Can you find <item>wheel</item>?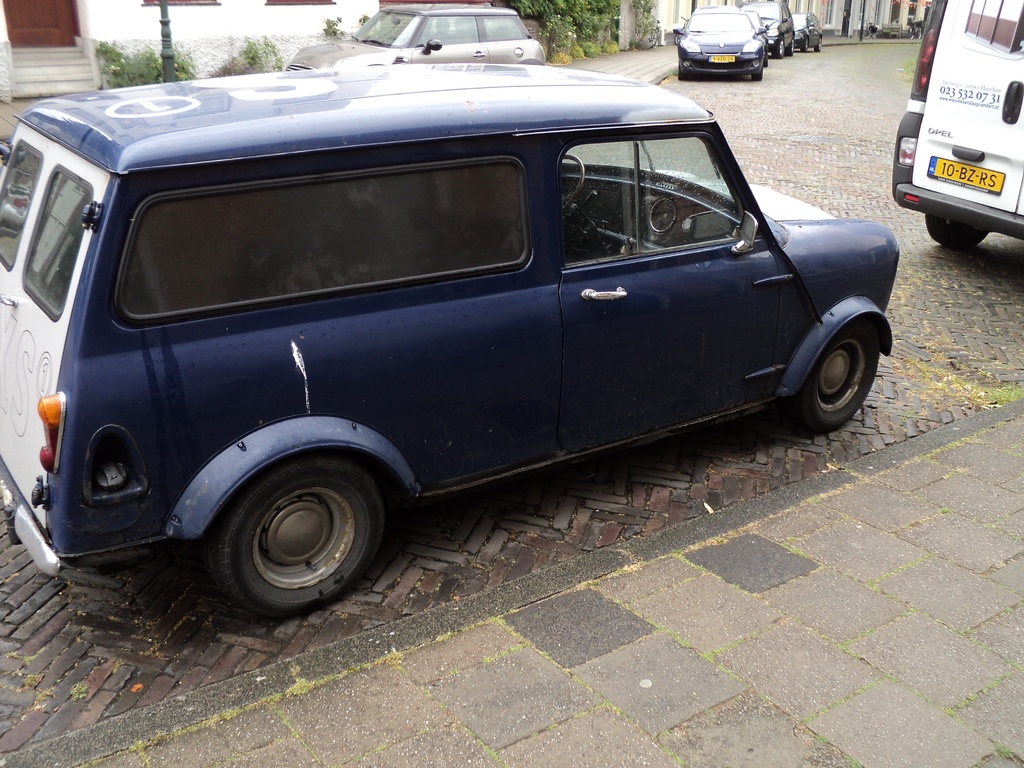
Yes, bounding box: <bbox>188, 447, 385, 614</bbox>.
